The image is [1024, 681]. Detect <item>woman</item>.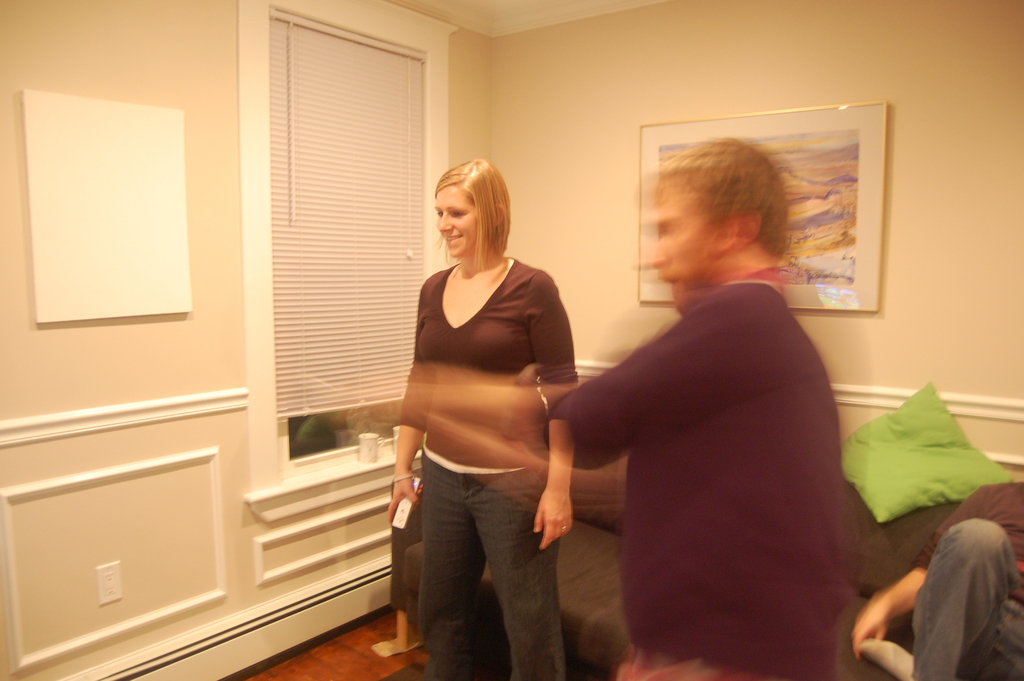
Detection: select_region(387, 156, 579, 680).
